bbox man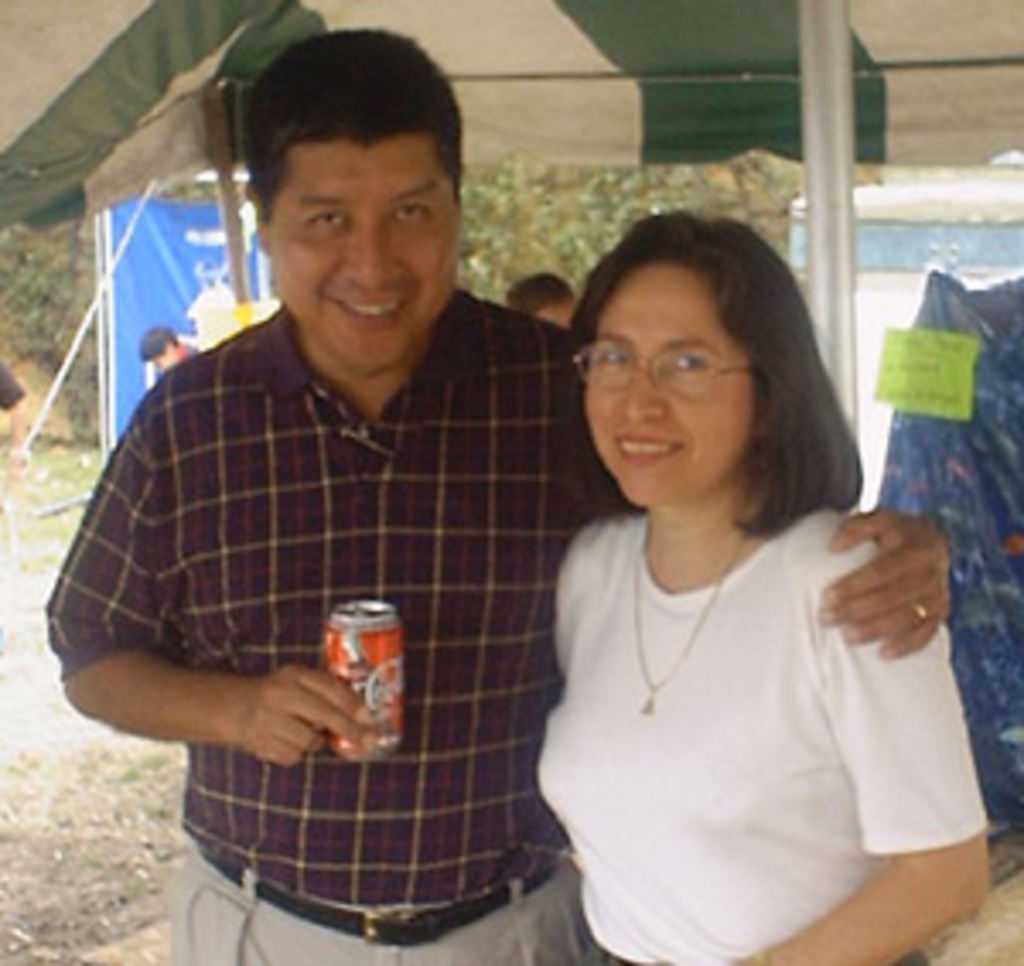
box=[44, 34, 949, 963]
